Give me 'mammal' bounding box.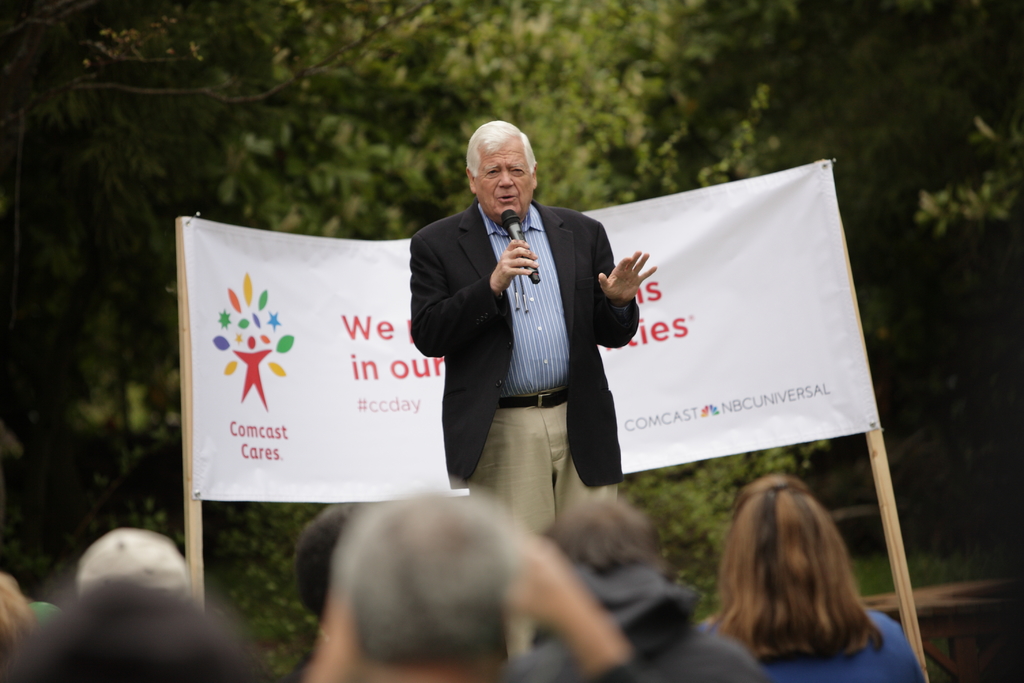
[x1=73, y1=525, x2=194, y2=593].
